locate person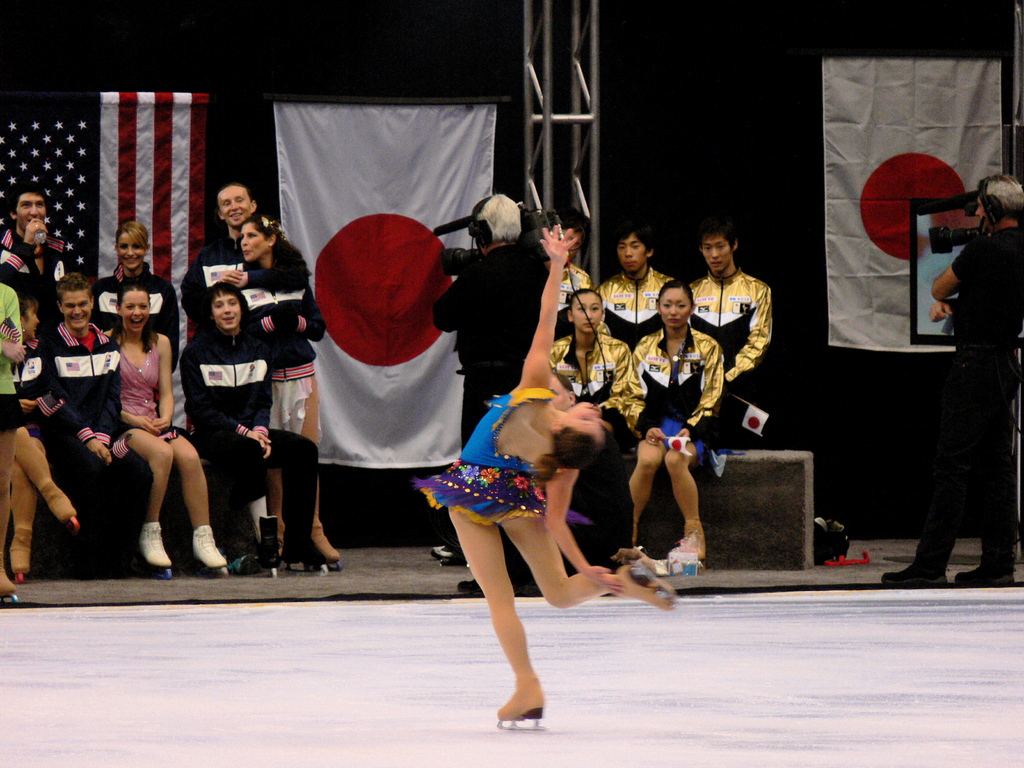
left=413, top=225, right=673, bottom=718
